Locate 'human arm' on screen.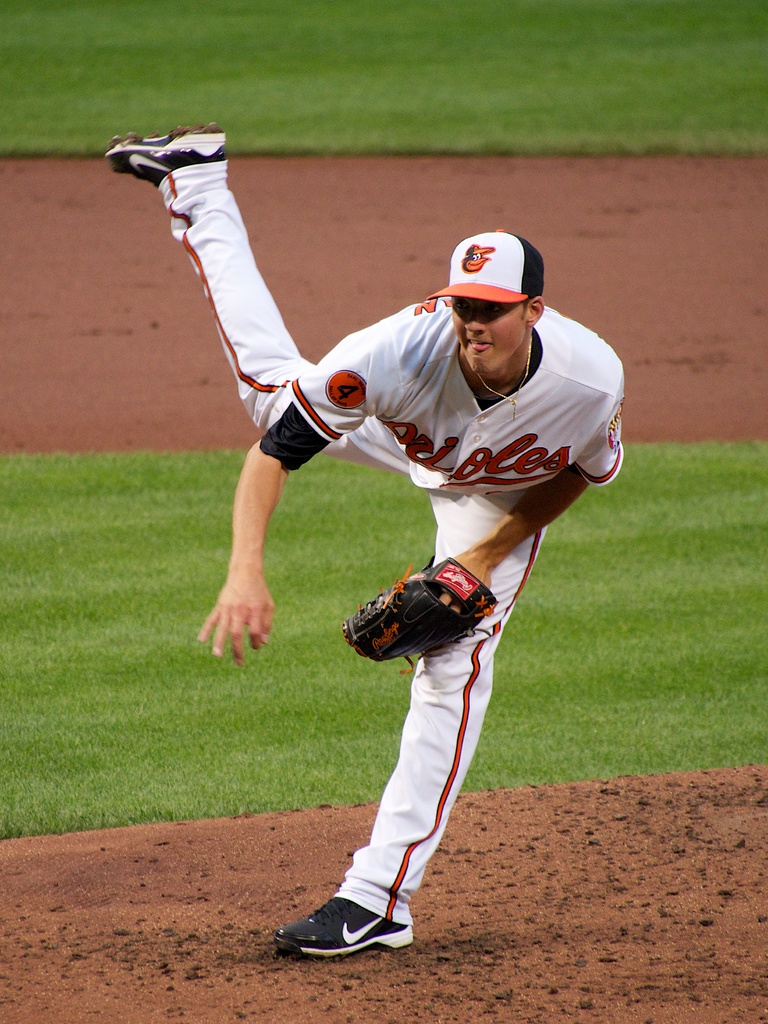
On screen at 196:321:405:669.
